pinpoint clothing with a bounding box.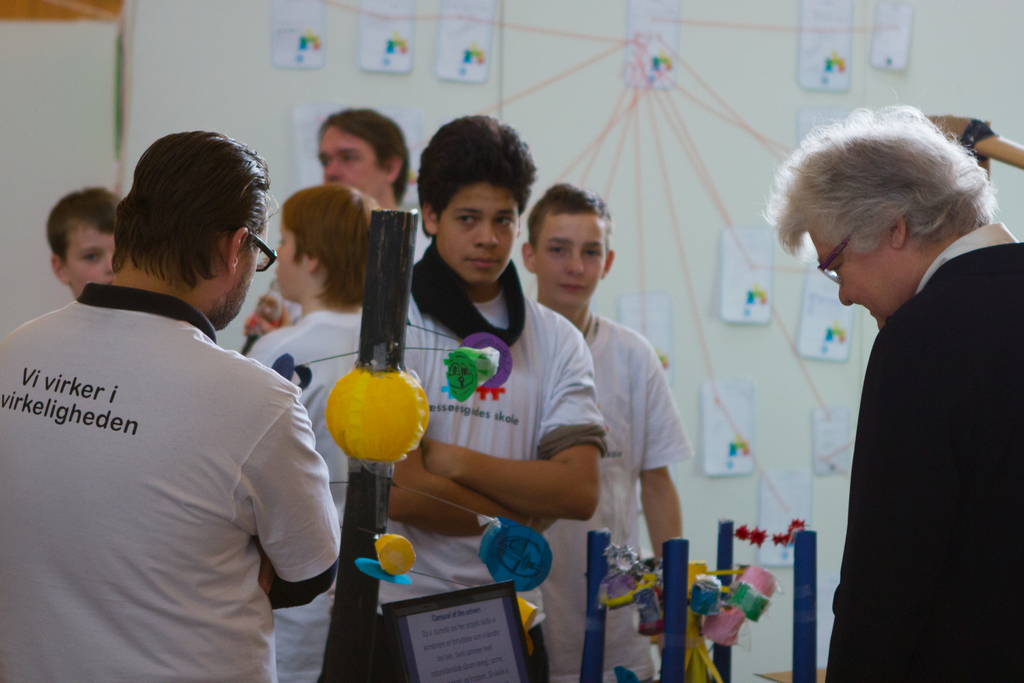
244, 308, 362, 682.
